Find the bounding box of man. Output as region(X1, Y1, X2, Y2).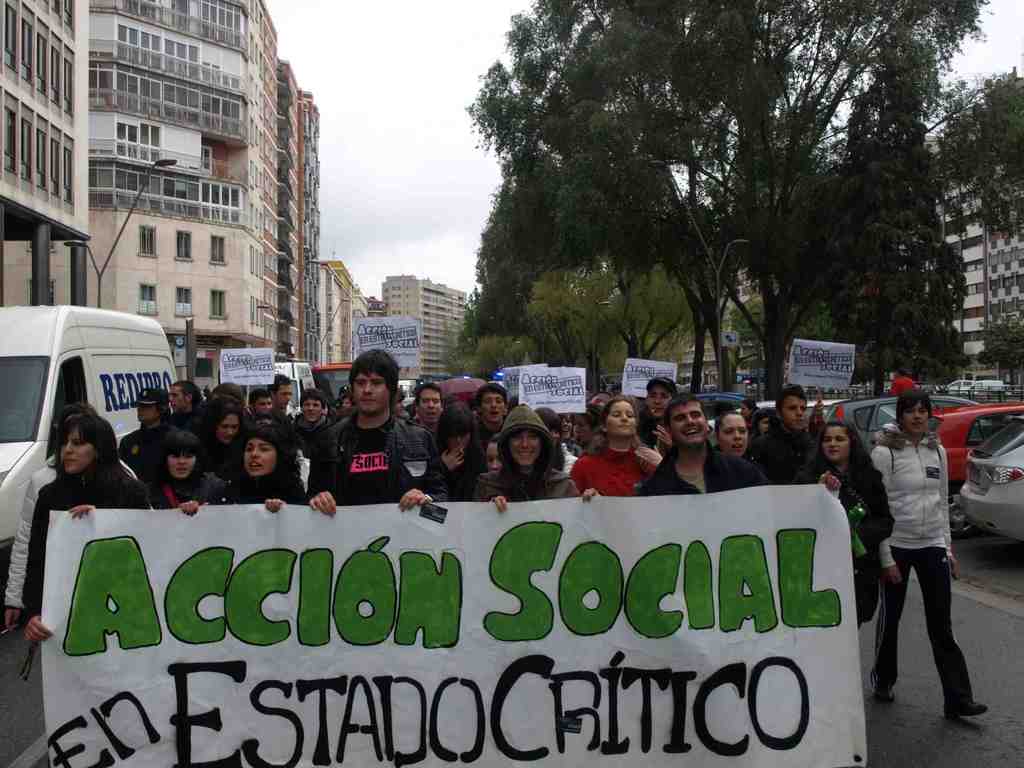
region(415, 379, 440, 426).
